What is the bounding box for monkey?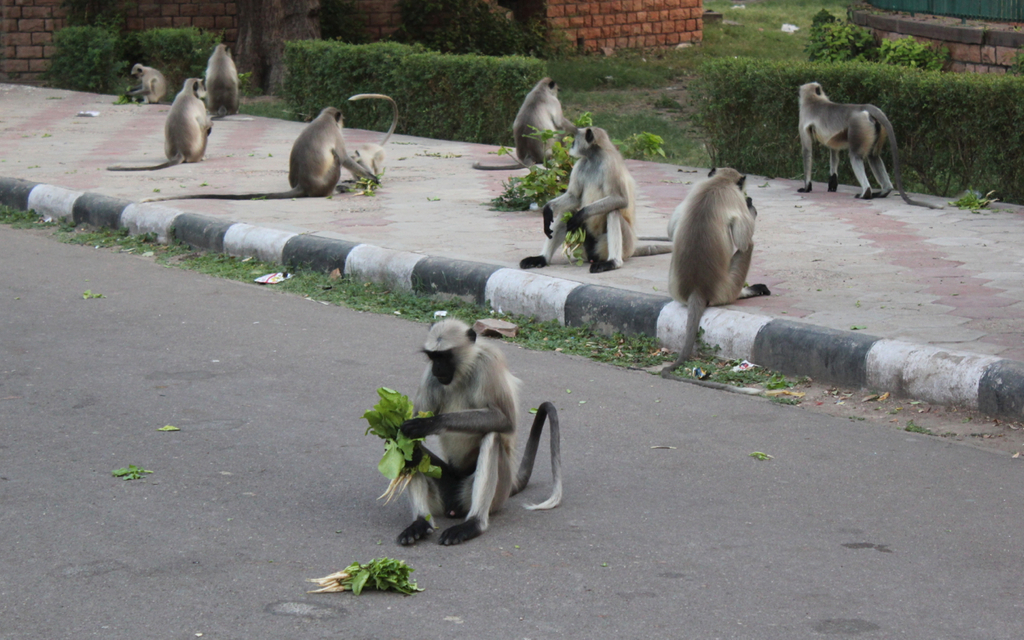
[x1=377, y1=315, x2=565, y2=547].
